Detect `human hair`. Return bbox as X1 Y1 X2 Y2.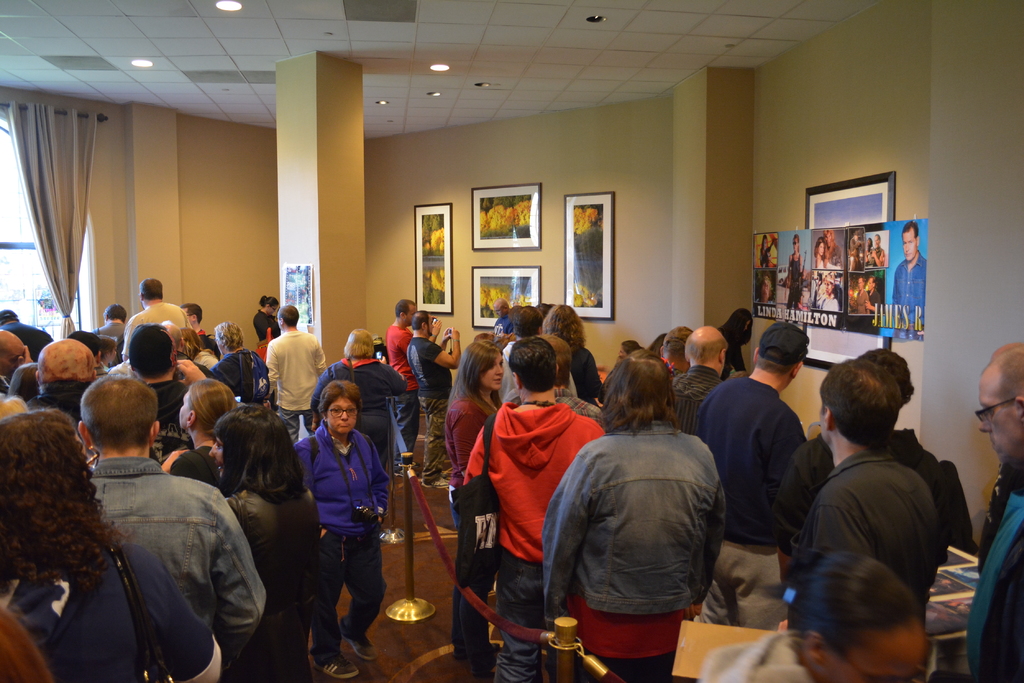
211 318 247 350.
